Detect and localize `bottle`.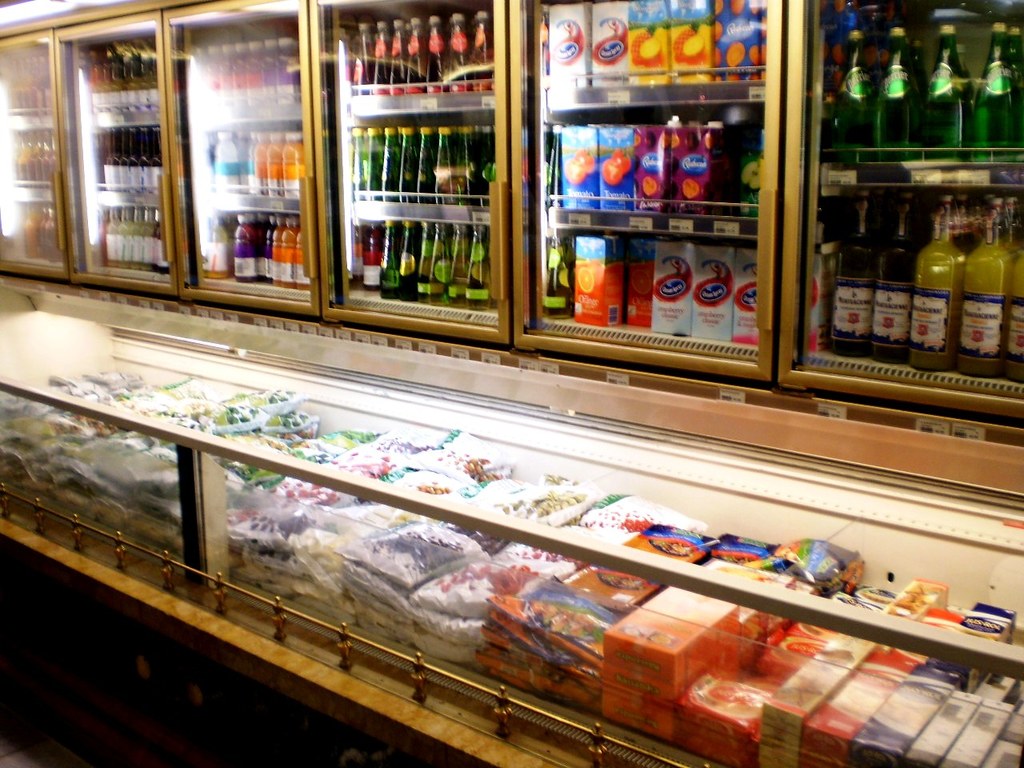
Localized at box(834, 34, 878, 178).
